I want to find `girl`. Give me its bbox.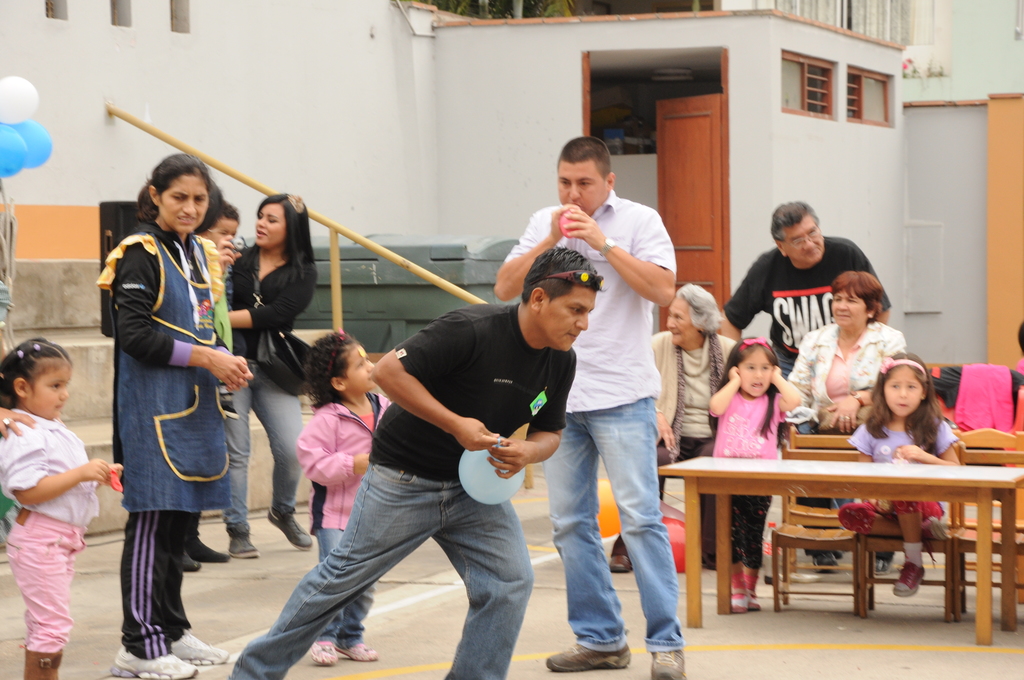
[703, 333, 805, 617].
